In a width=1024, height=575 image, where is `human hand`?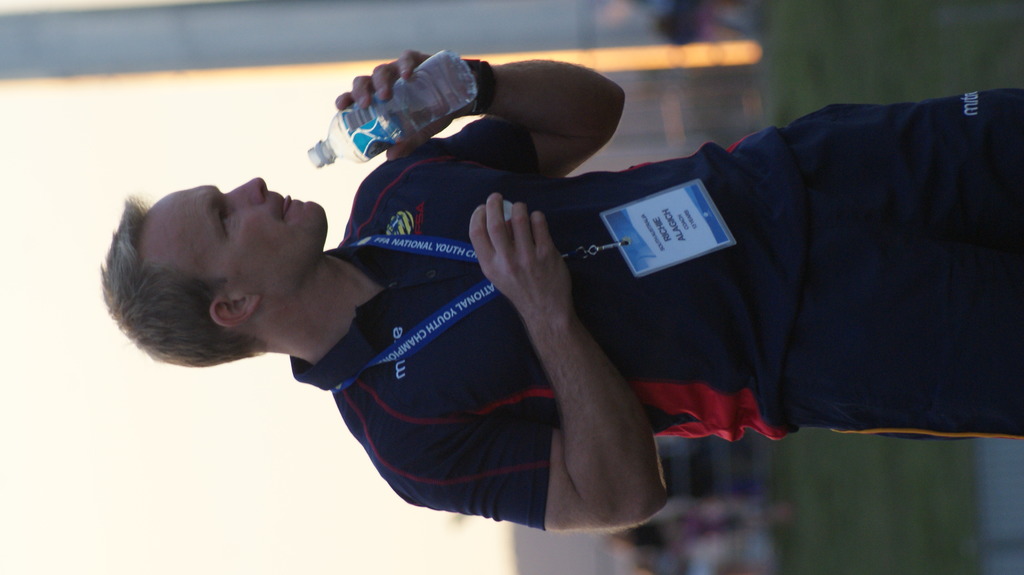
crop(334, 49, 459, 165).
